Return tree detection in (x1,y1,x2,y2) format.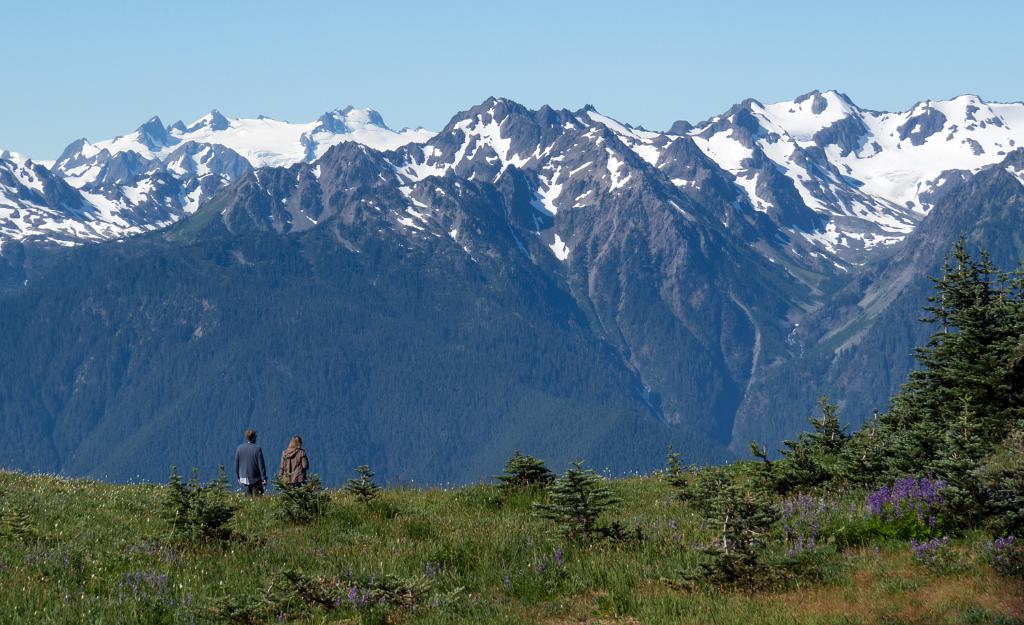
(348,463,382,496).
